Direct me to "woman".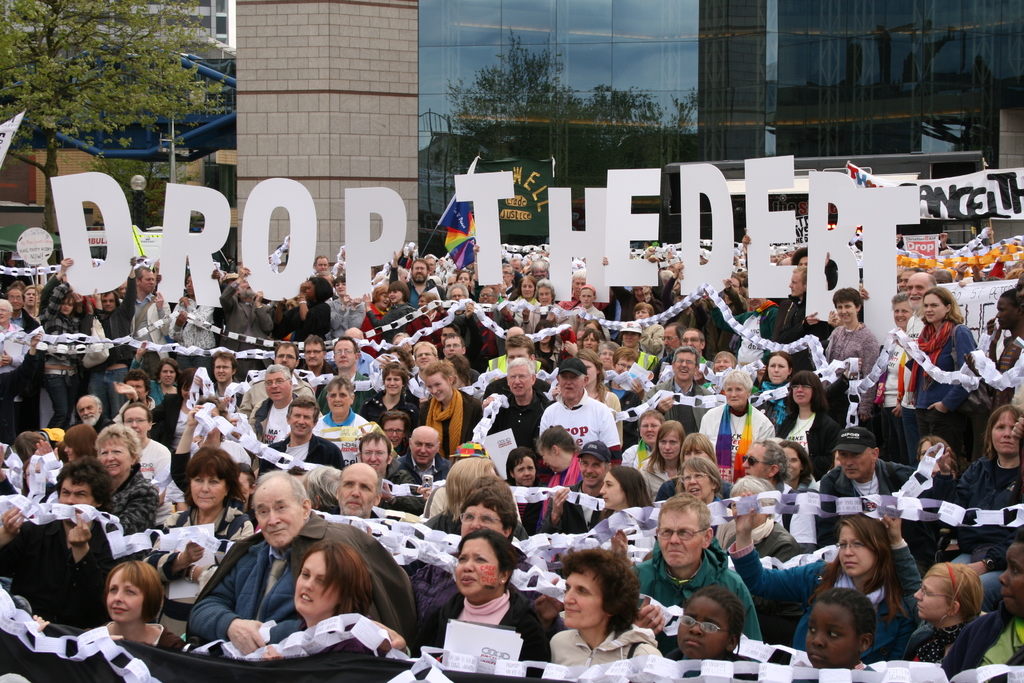
Direction: 89/424/161/570.
